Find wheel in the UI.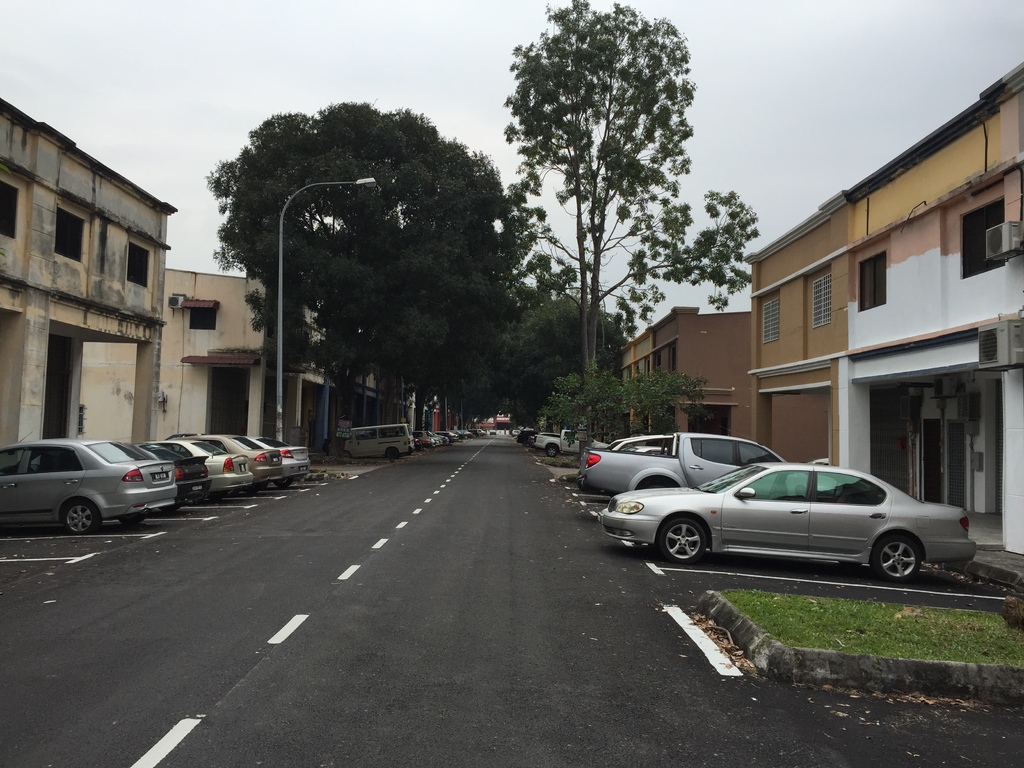
UI element at region(874, 537, 923, 577).
